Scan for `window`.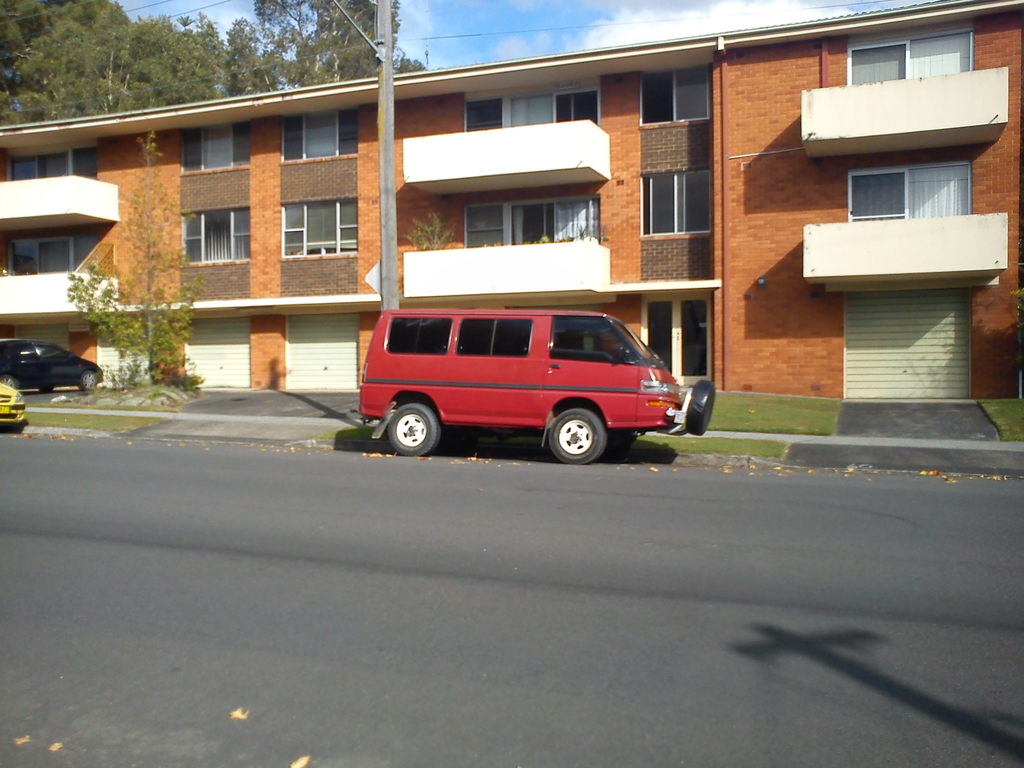
Scan result: 635,164,717,241.
